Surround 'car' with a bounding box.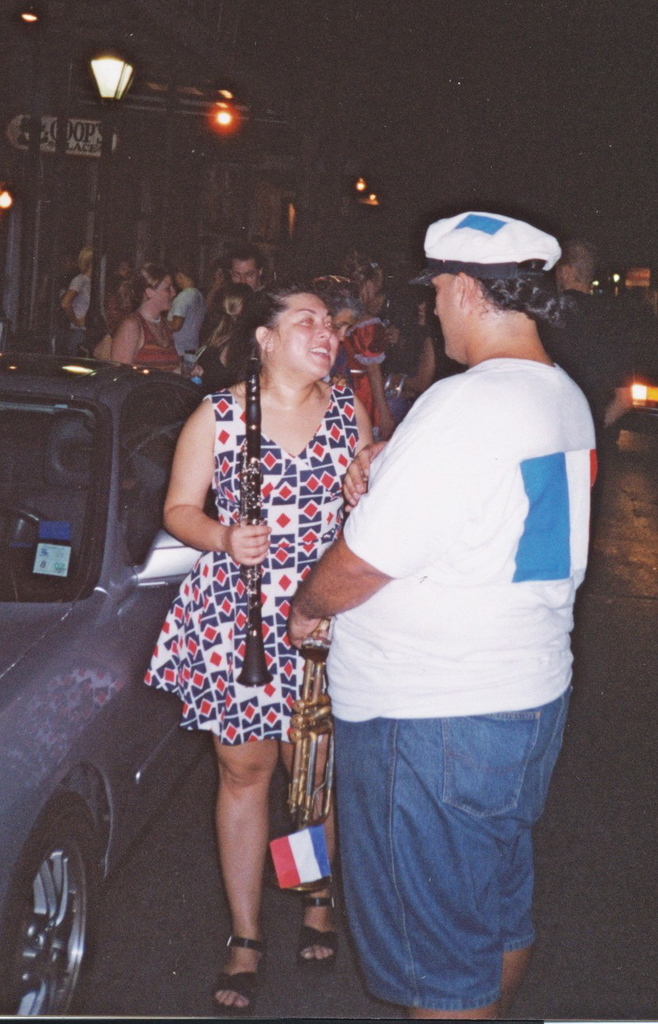
select_region(0, 350, 209, 1016).
